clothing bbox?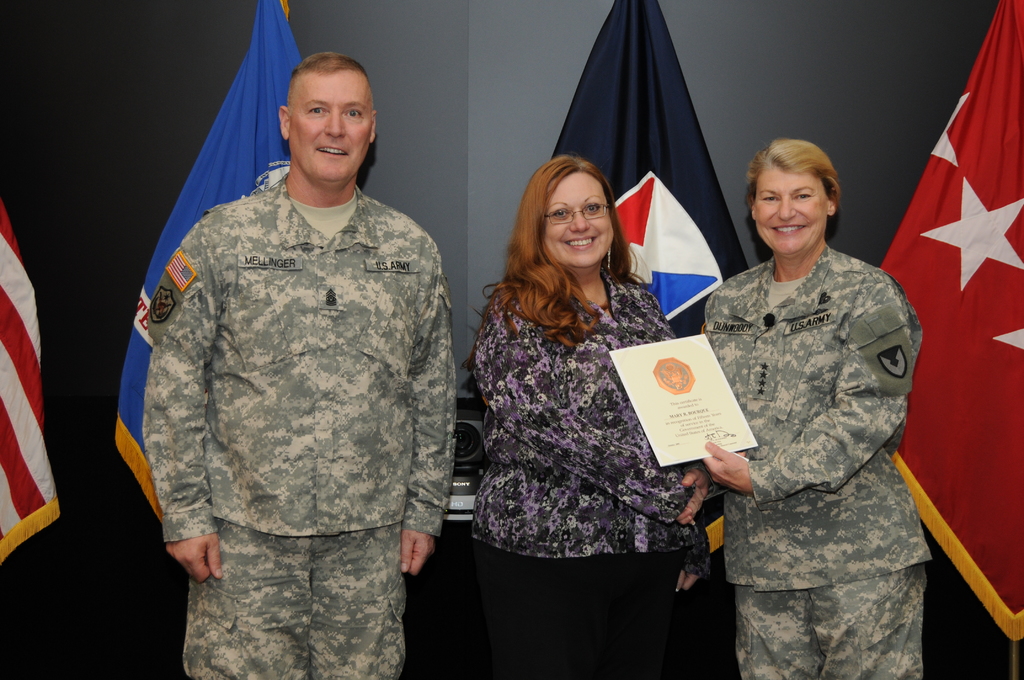
pyautogui.locateOnScreen(110, 113, 476, 632)
